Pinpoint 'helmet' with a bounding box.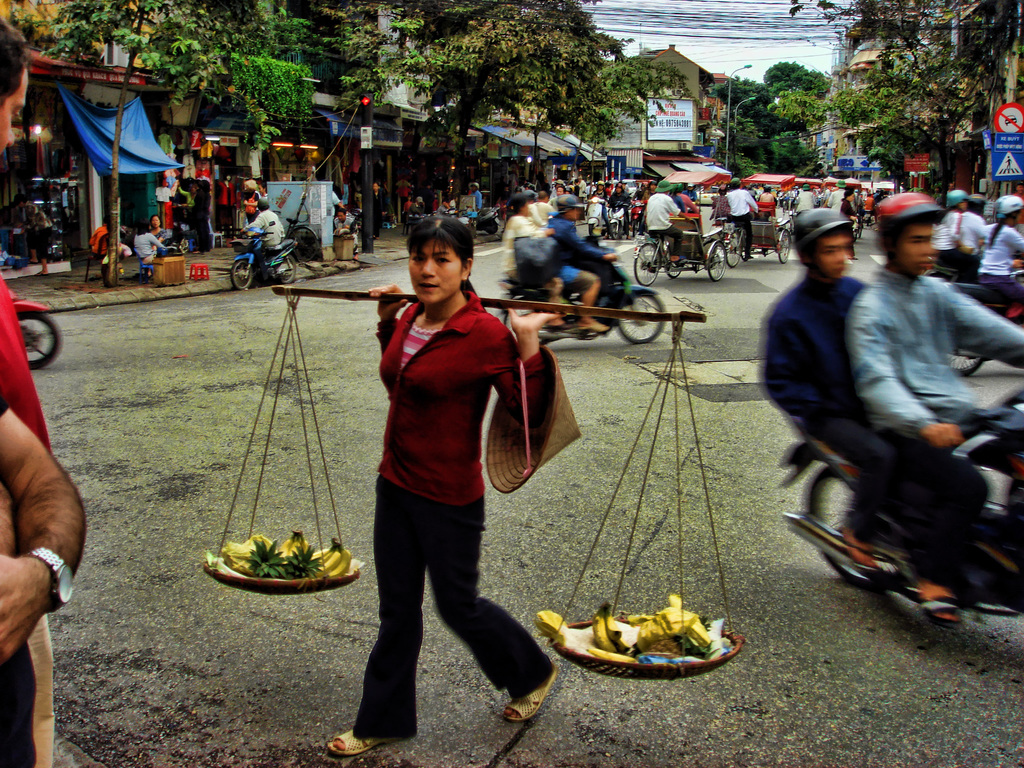
x1=793, y1=207, x2=850, y2=289.
